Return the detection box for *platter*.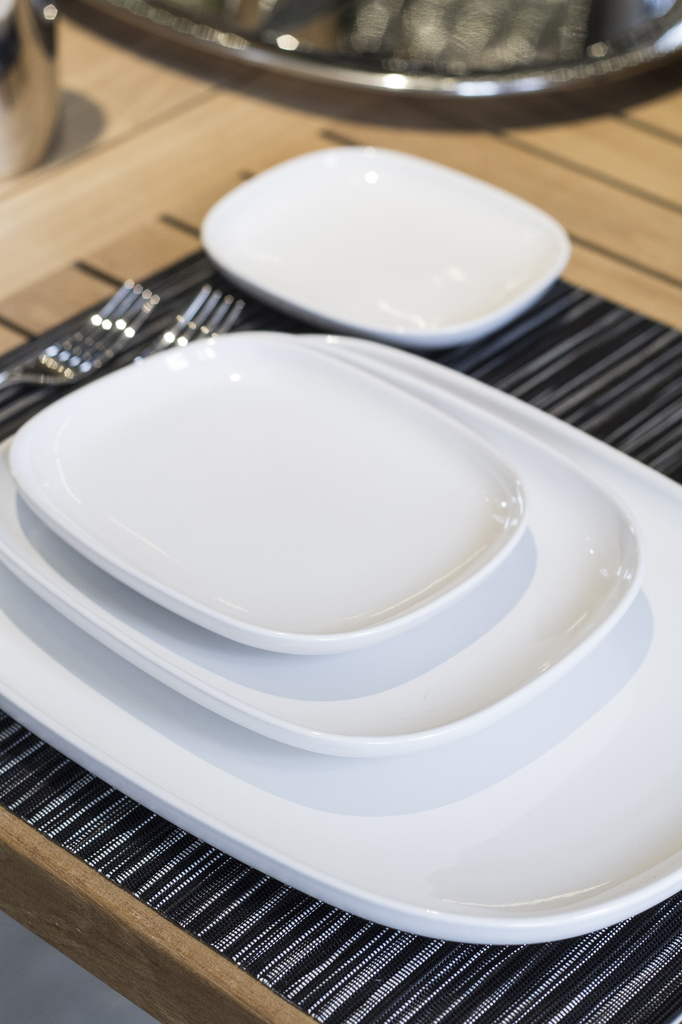
8, 342, 529, 652.
